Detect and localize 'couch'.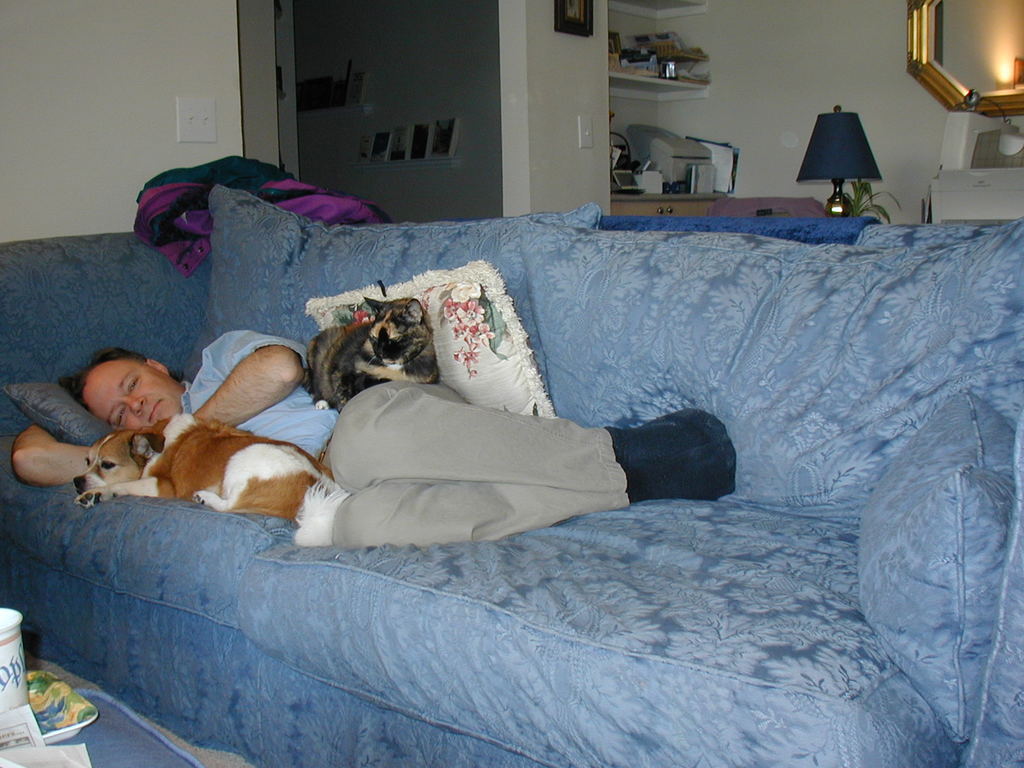
Localized at (22,141,1023,763).
